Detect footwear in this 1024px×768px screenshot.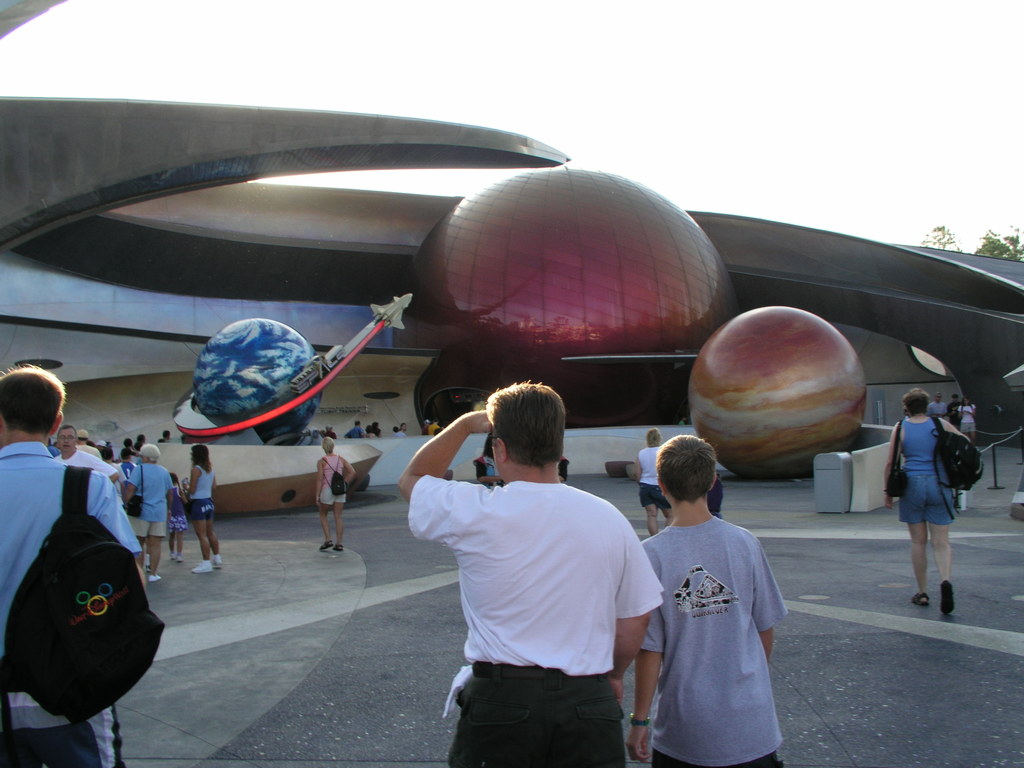
Detection: (144,563,153,574).
